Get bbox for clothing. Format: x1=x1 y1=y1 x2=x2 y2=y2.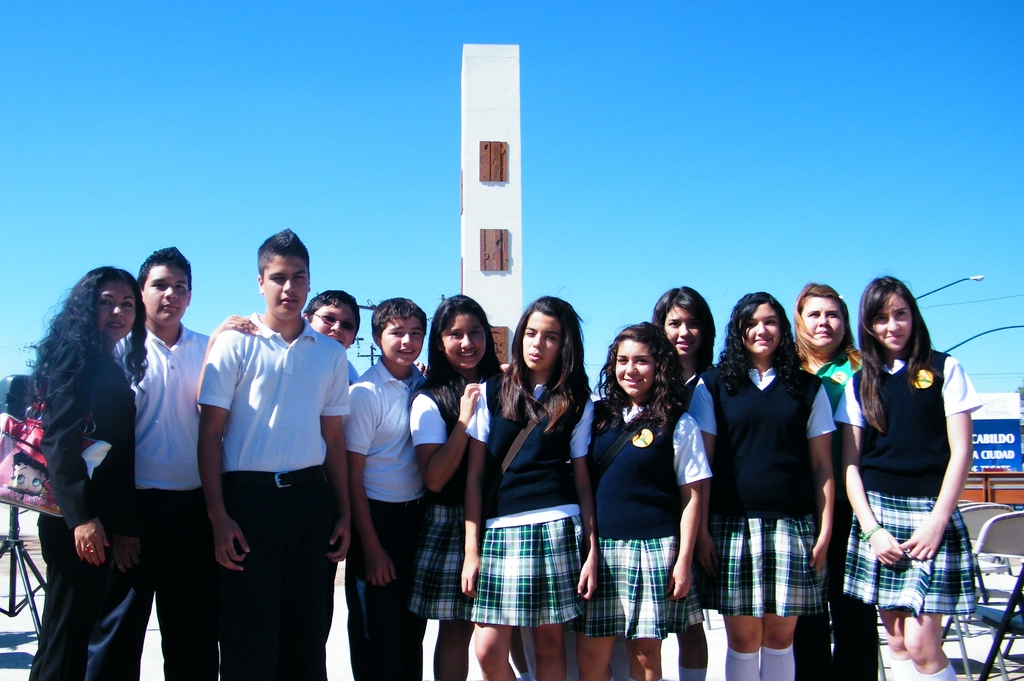
x1=87 y1=328 x2=206 y2=680.
